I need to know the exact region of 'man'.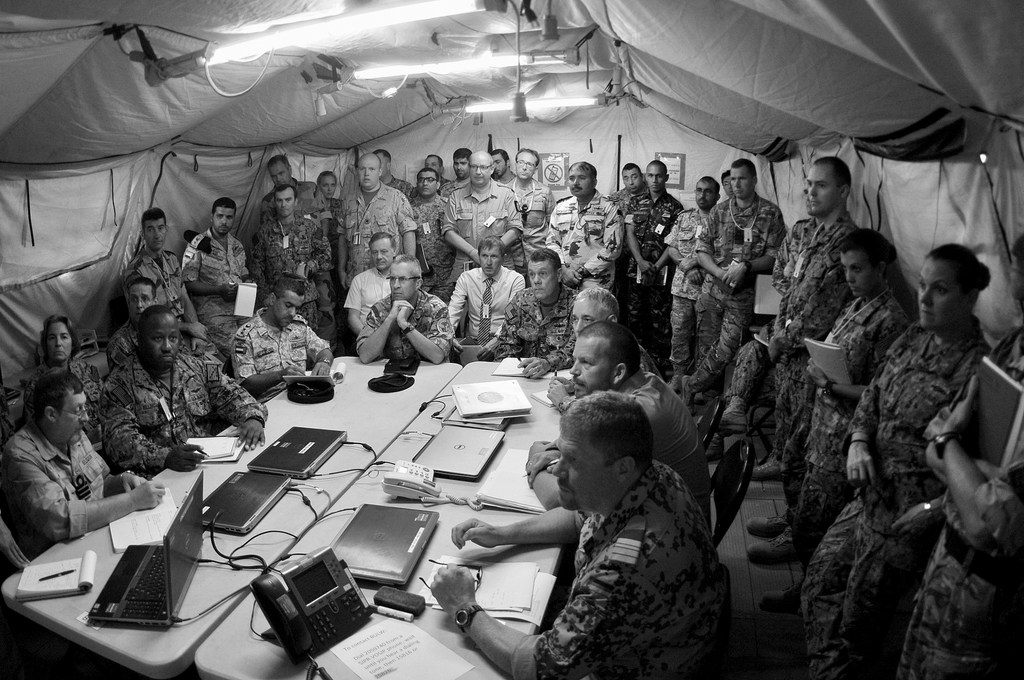
Region: [x1=436, y1=150, x2=523, y2=289].
